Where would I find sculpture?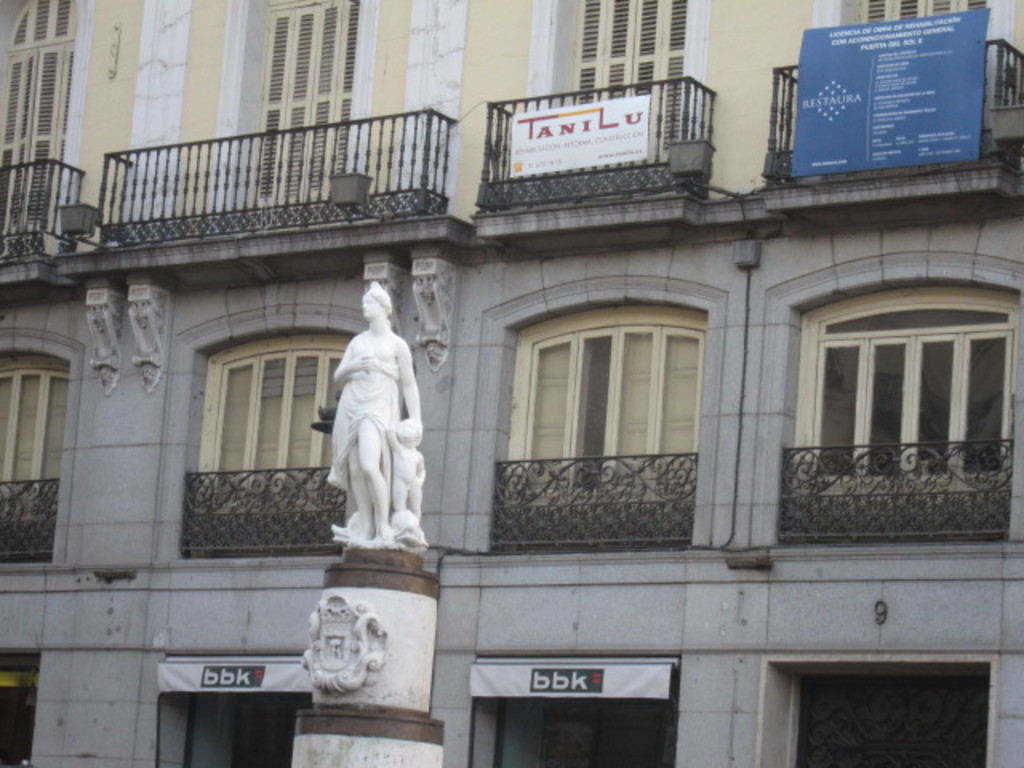
At 290/586/394/717.
